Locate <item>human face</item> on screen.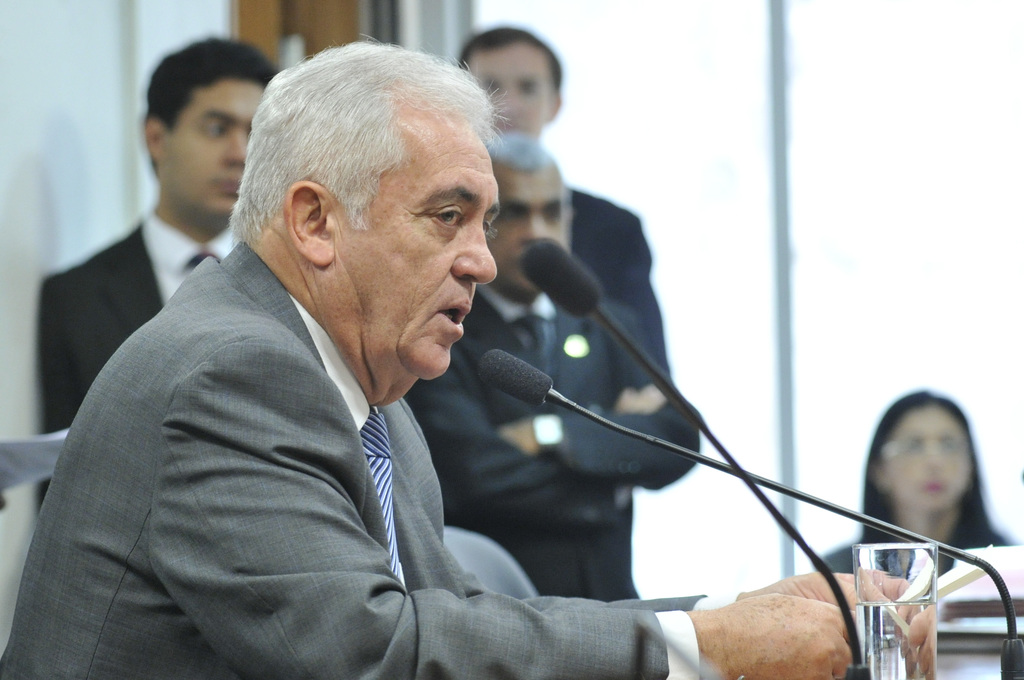
On screen at [left=465, top=42, right=553, bottom=141].
